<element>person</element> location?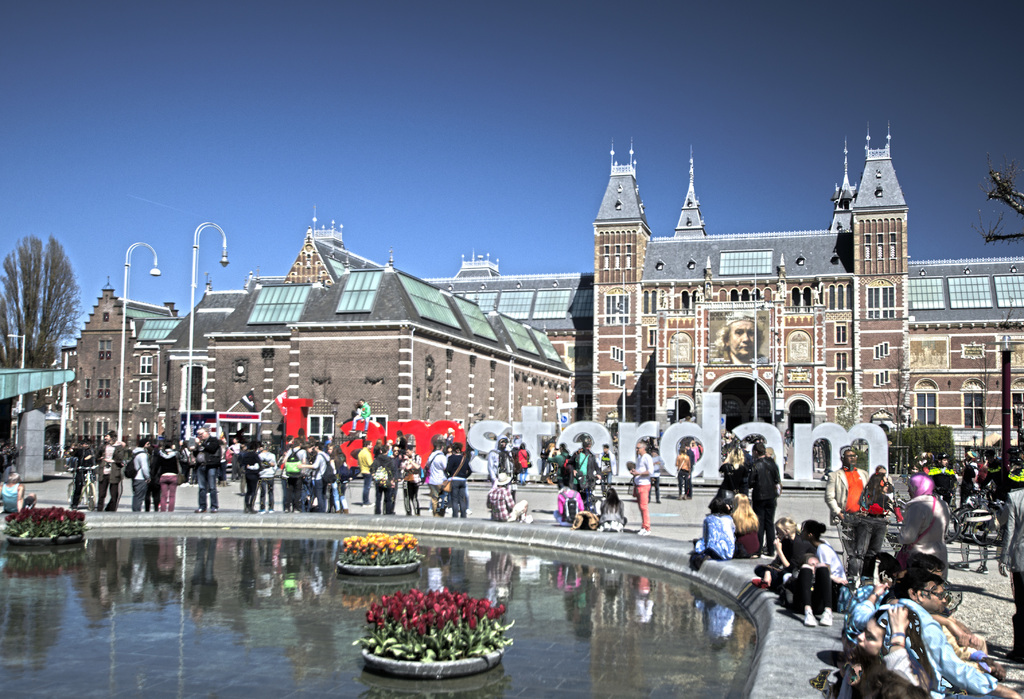
909,465,916,497
